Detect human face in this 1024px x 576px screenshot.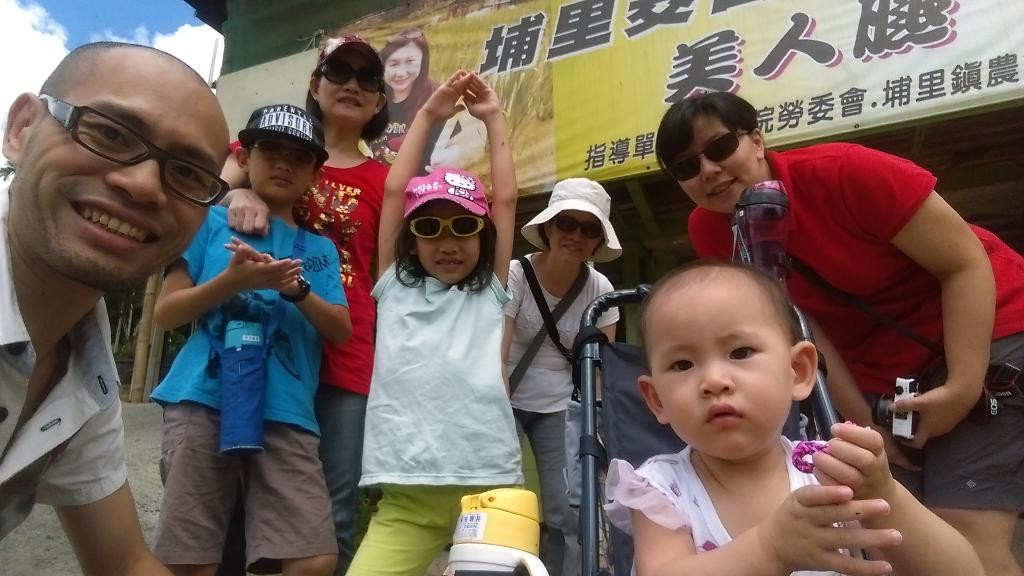
Detection: [left=548, top=212, right=608, bottom=260].
